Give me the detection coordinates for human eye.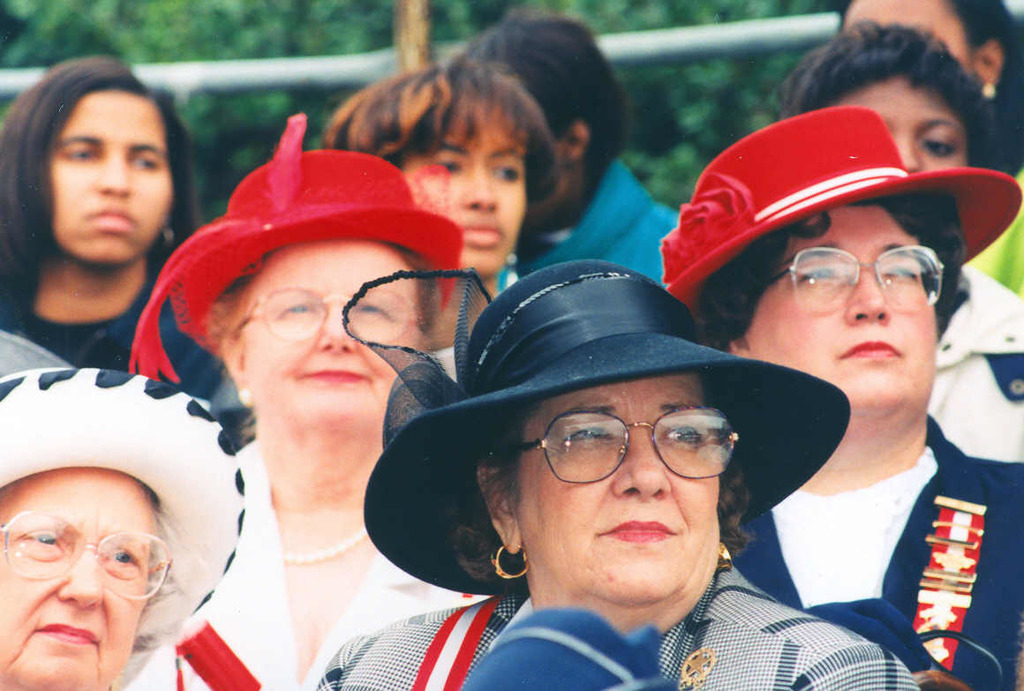
[555,419,614,444].
